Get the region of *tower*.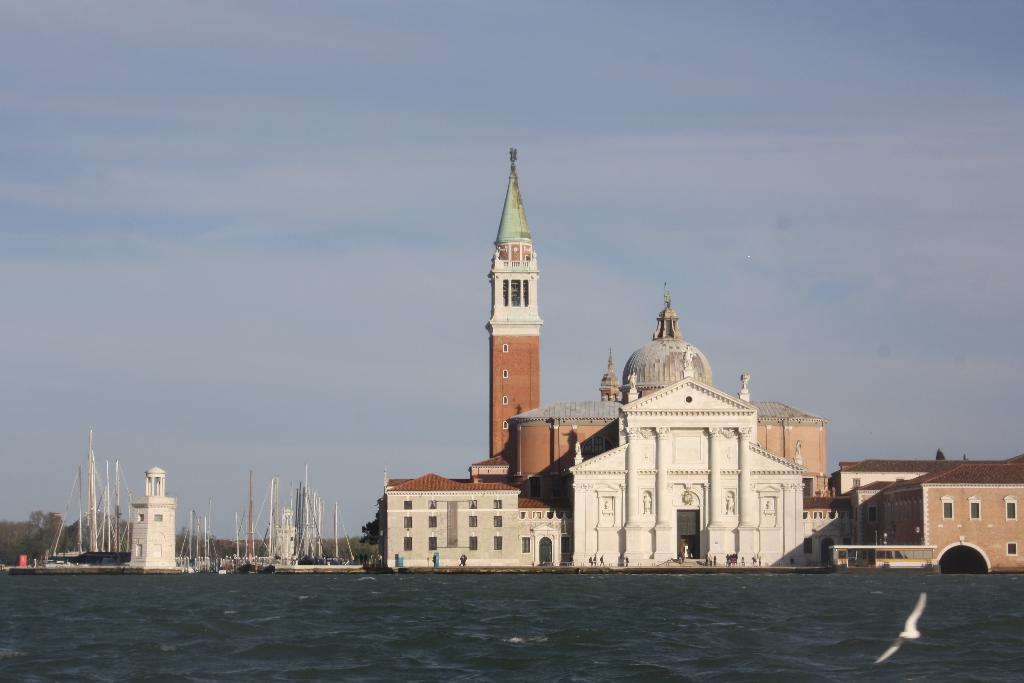
rect(469, 150, 547, 481).
